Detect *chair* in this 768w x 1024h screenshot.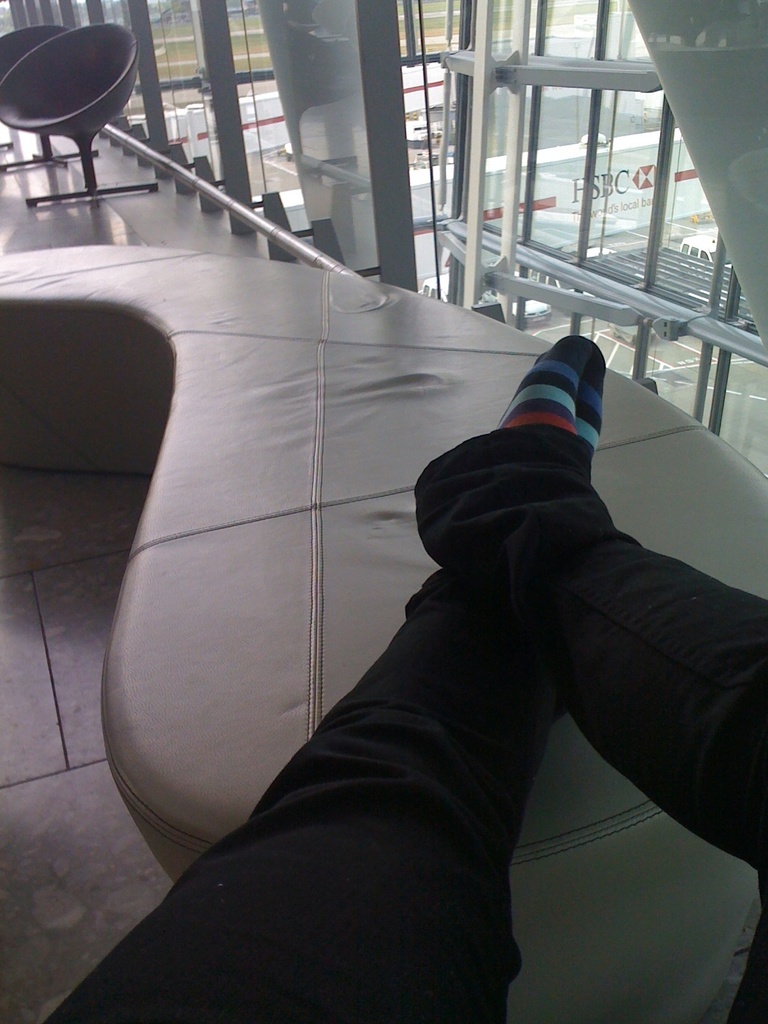
Detection: bbox(0, 23, 93, 172).
